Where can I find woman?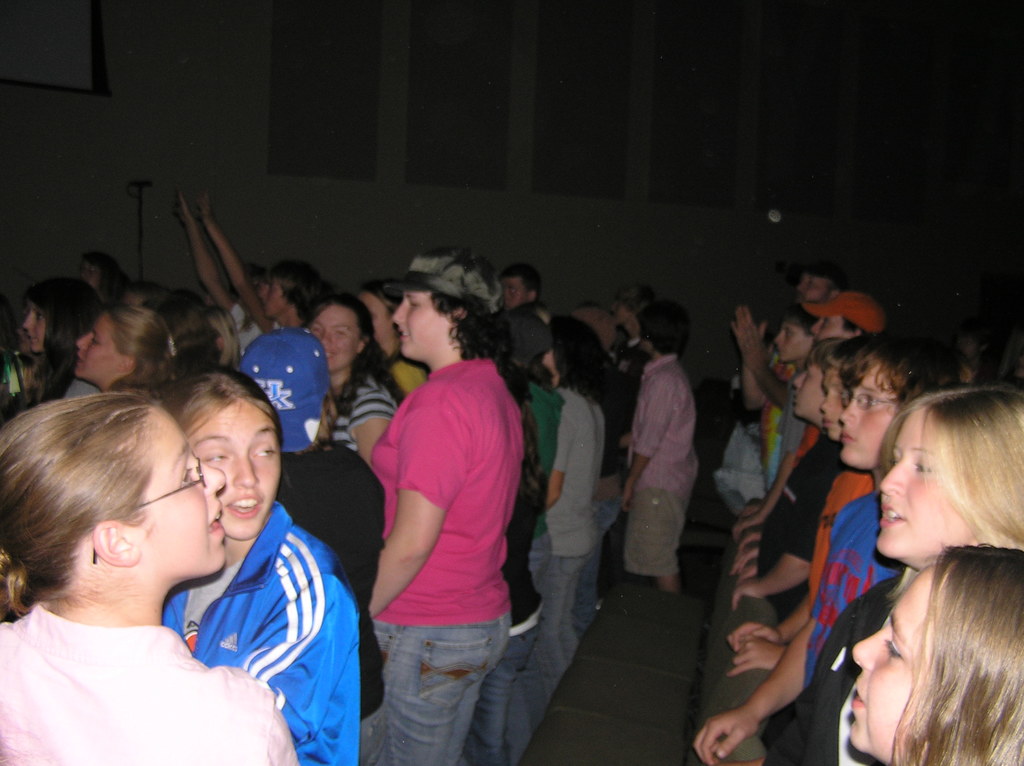
You can find it at (left=302, top=293, right=399, bottom=458).
